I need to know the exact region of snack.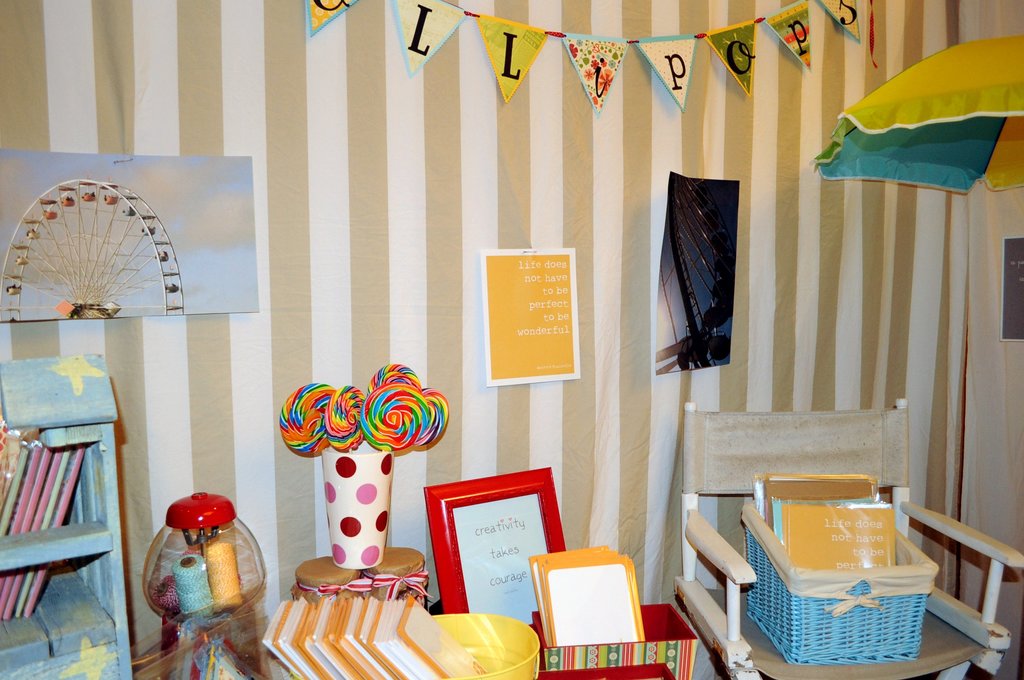
Region: (left=356, top=380, right=426, bottom=455).
